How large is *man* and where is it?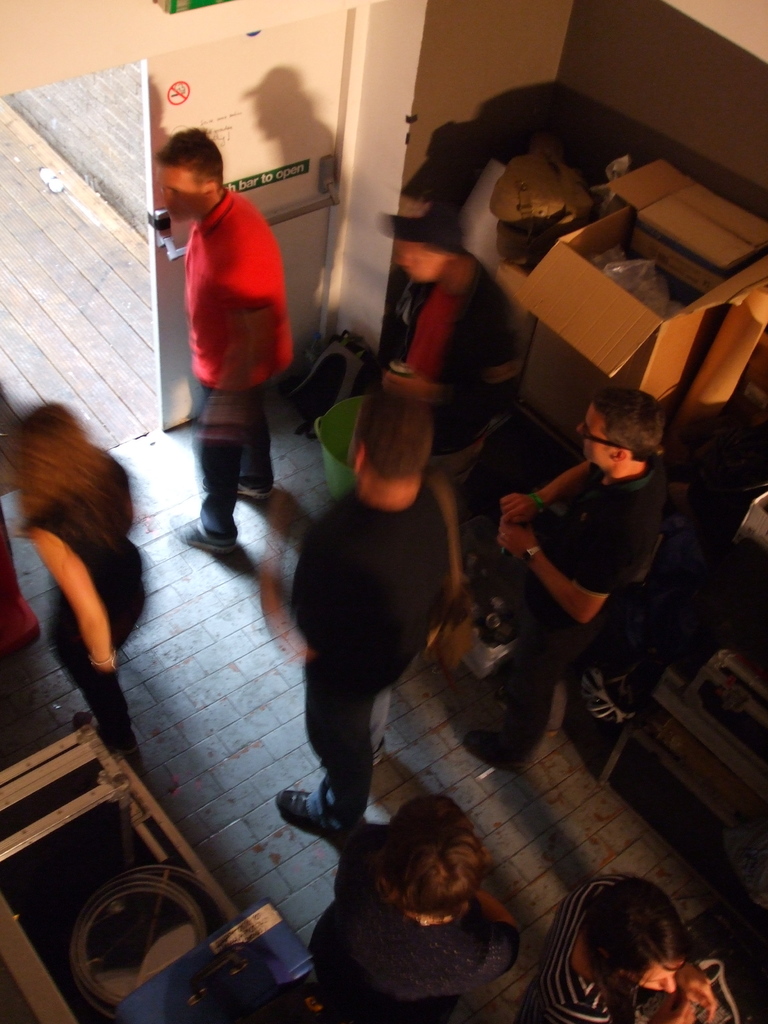
Bounding box: 139, 118, 310, 545.
